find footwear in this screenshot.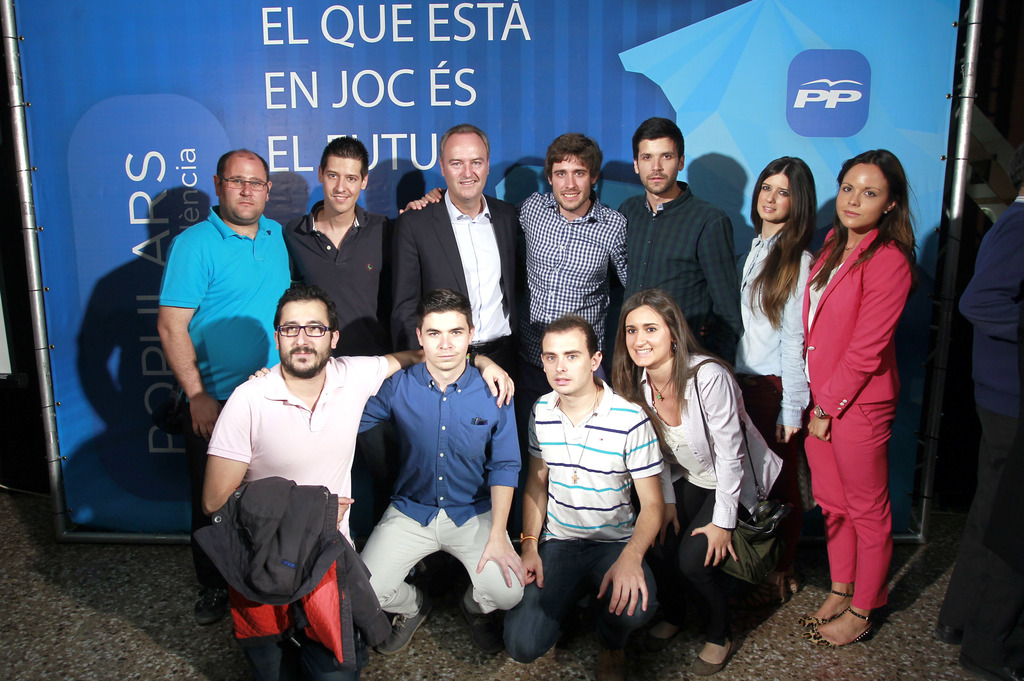
The bounding box for footwear is (x1=803, y1=610, x2=876, y2=648).
